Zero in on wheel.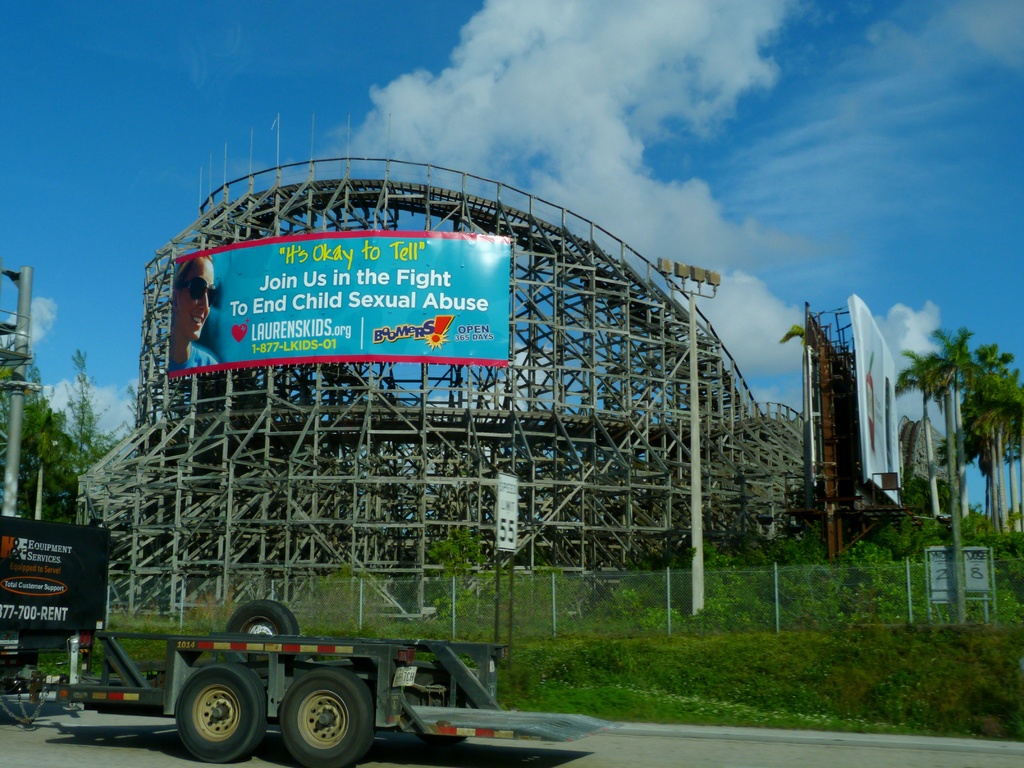
Zeroed in: bbox=[275, 669, 376, 764].
